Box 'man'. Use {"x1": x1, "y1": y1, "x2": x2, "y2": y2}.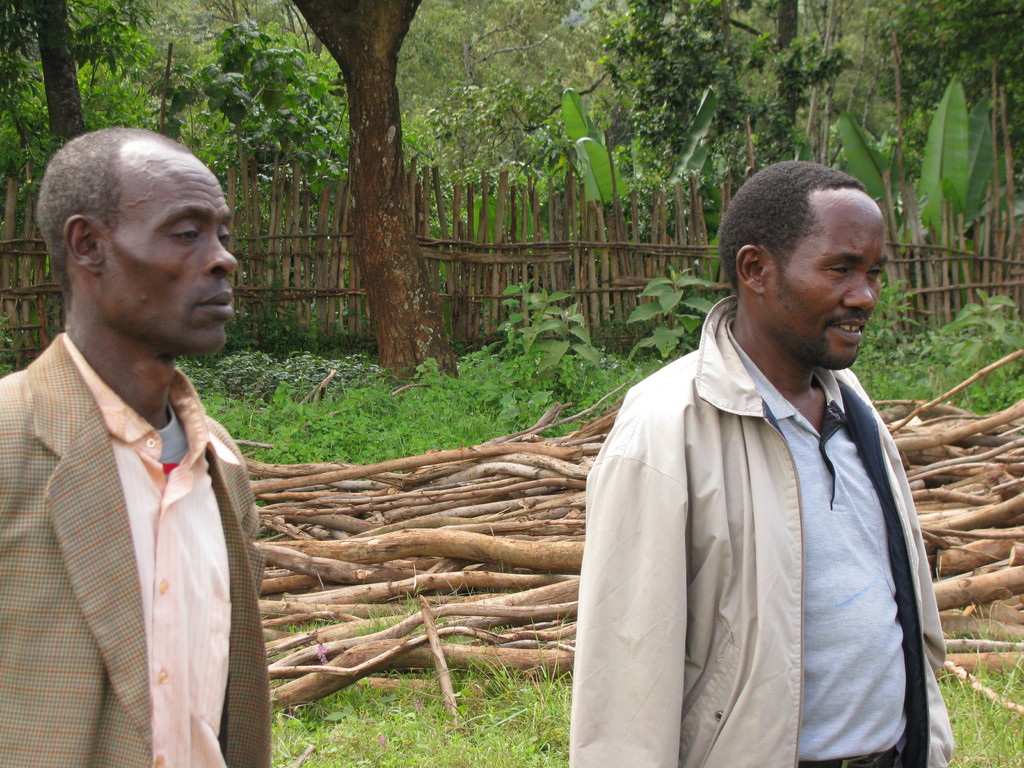
{"x1": 566, "y1": 157, "x2": 949, "y2": 767}.
